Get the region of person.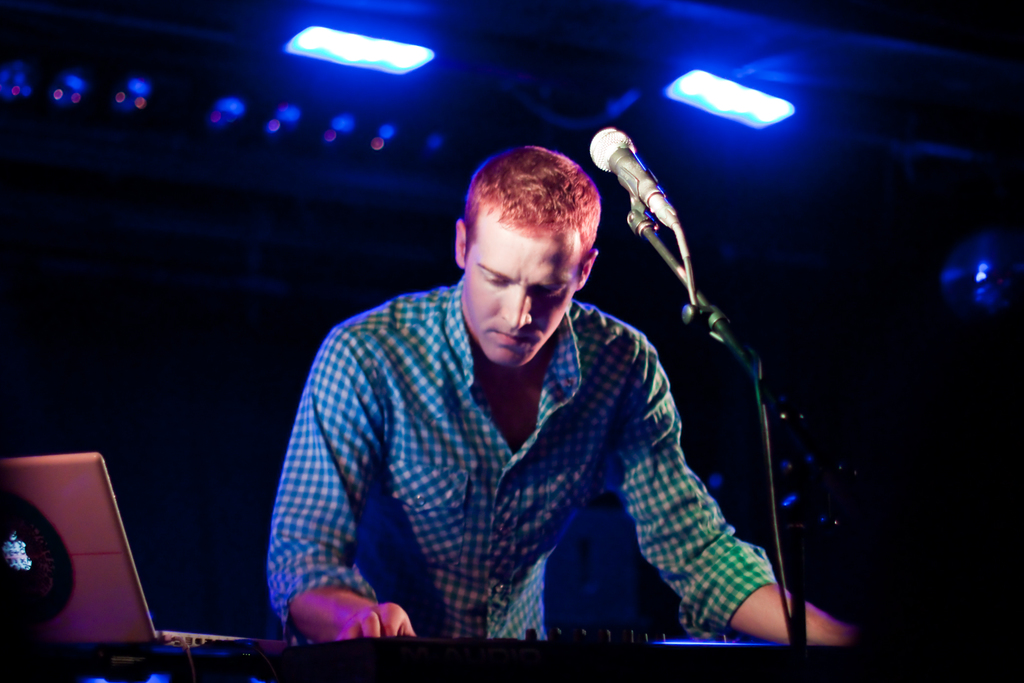
region(267, 149, 860, 648).
